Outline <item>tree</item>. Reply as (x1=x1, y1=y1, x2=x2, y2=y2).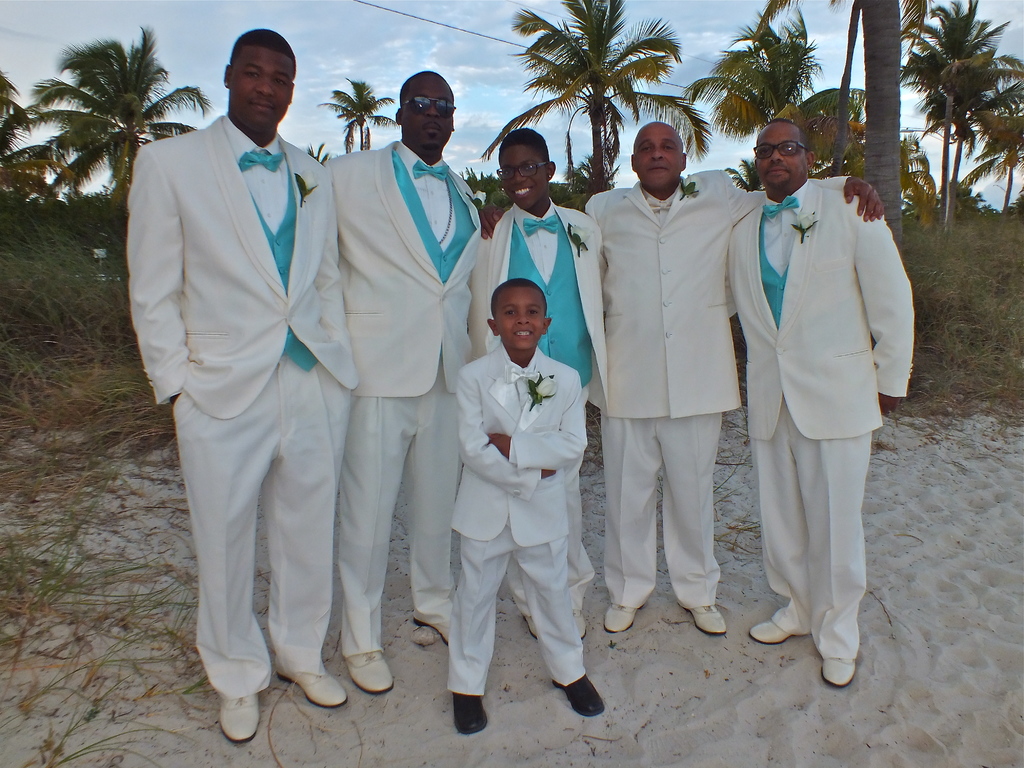
(x1=683, y1=0, x2=879, y2=199).
